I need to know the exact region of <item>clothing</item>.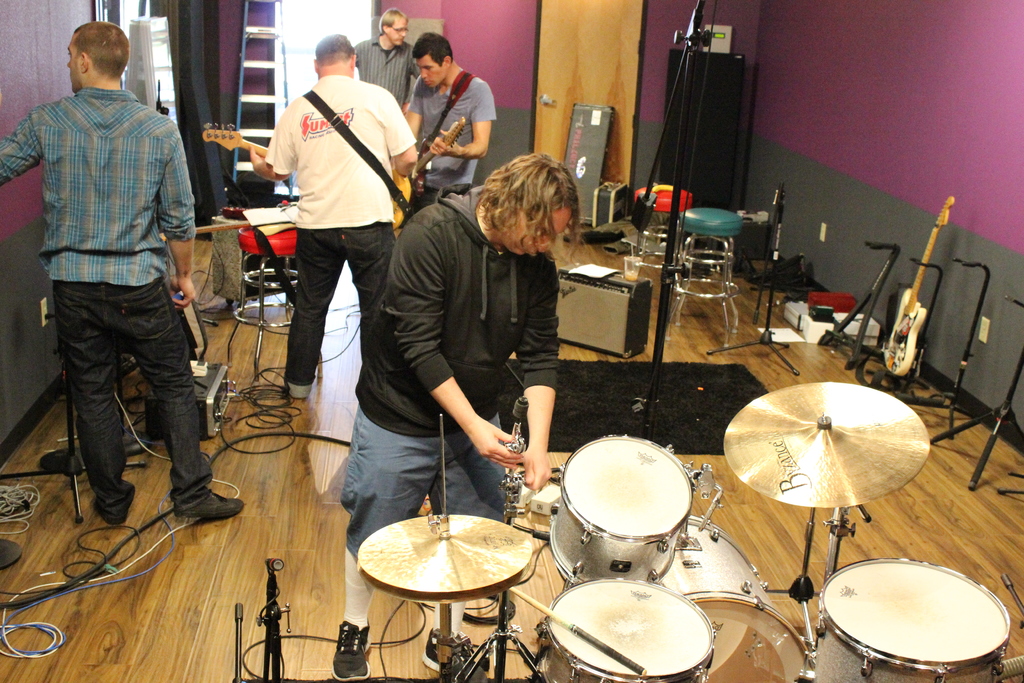
Region: pyautogui.locateOnScreen(18, 23, 204, 501).
